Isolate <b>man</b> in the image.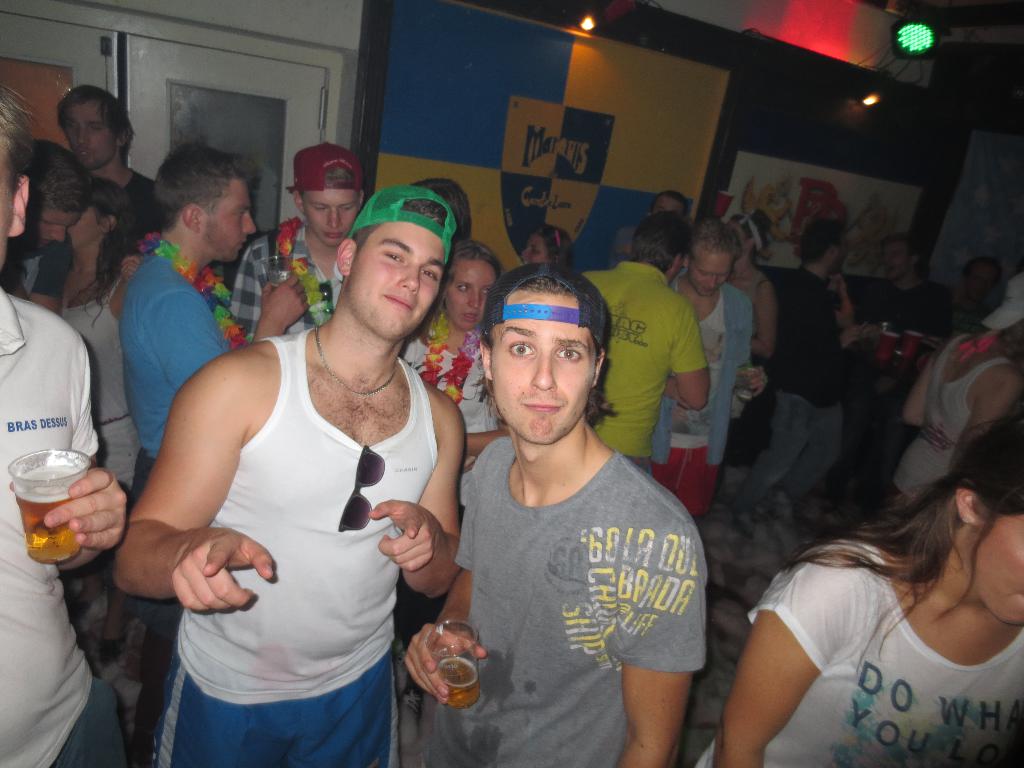
Isolated region: pyautogui.locateOnScreen(730, 213, 872, 526).
